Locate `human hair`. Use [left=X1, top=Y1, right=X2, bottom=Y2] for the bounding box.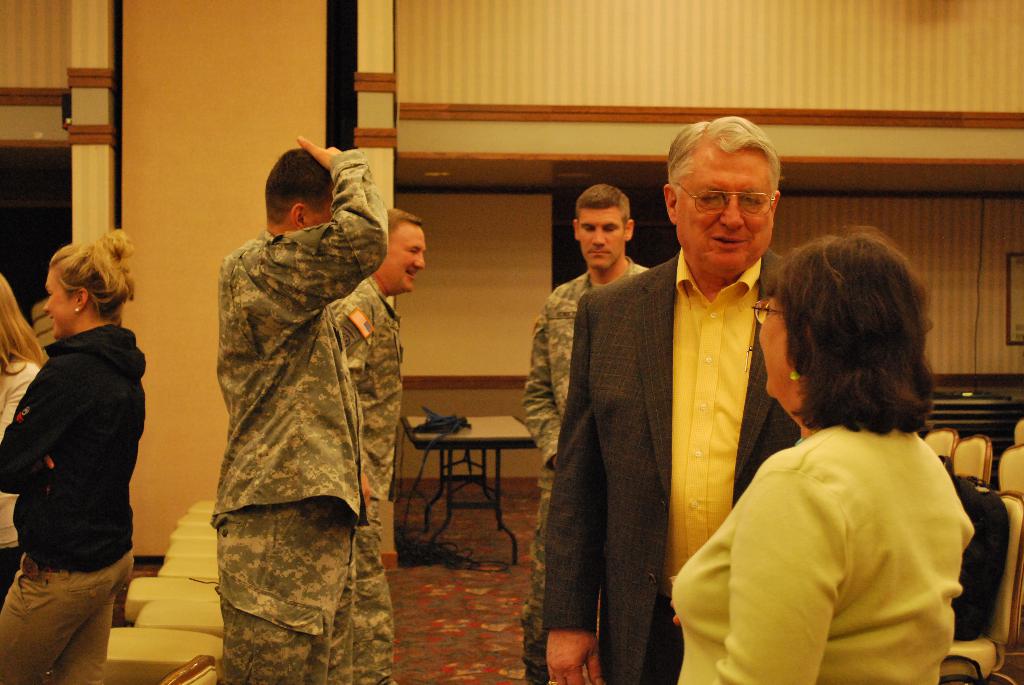
[left=0, top=278, right=44, bottom=374].
